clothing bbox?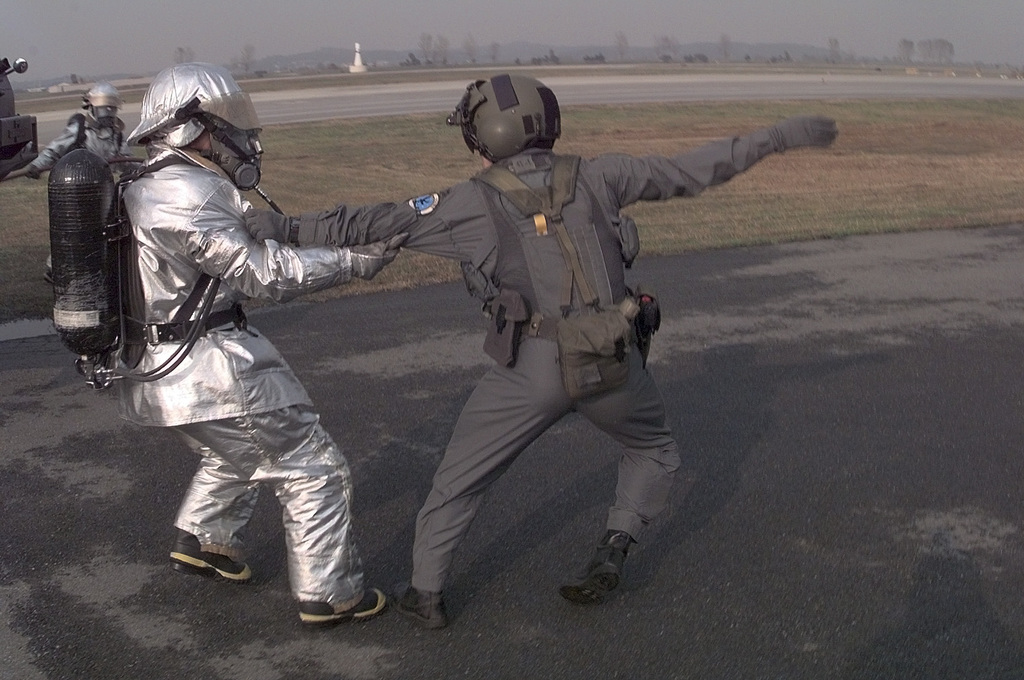
(297,144,780,595)
